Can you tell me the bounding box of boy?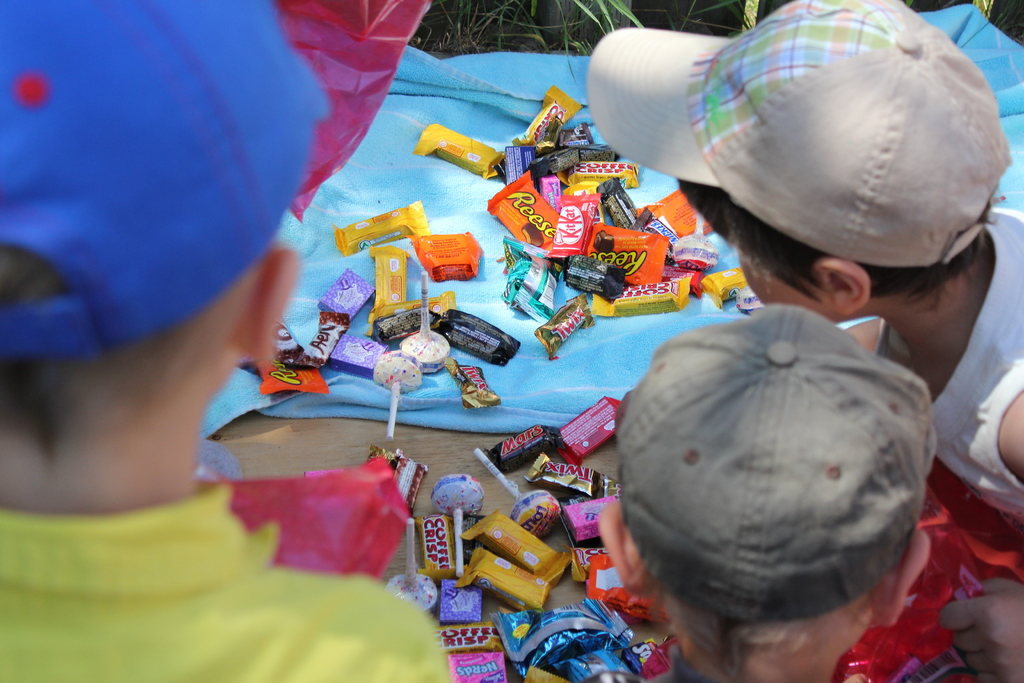
<bbox>674, 0, 1023, 682</bbox>.
